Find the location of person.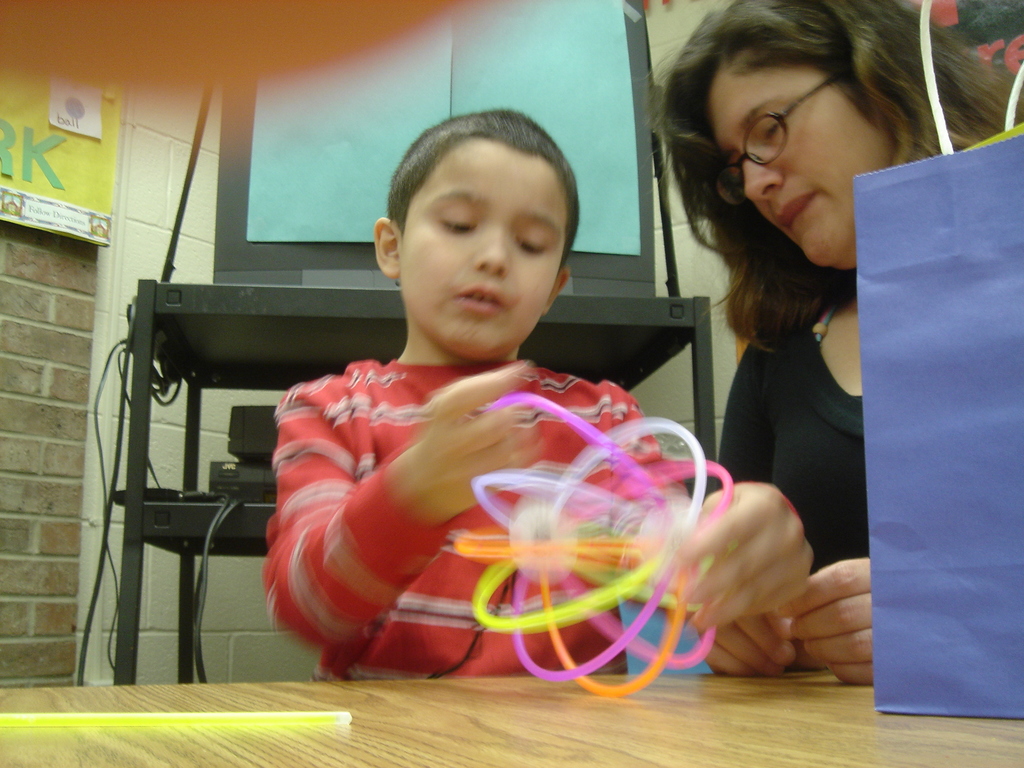
Location: x1=243 y1=113 x2=776 y2=682.
